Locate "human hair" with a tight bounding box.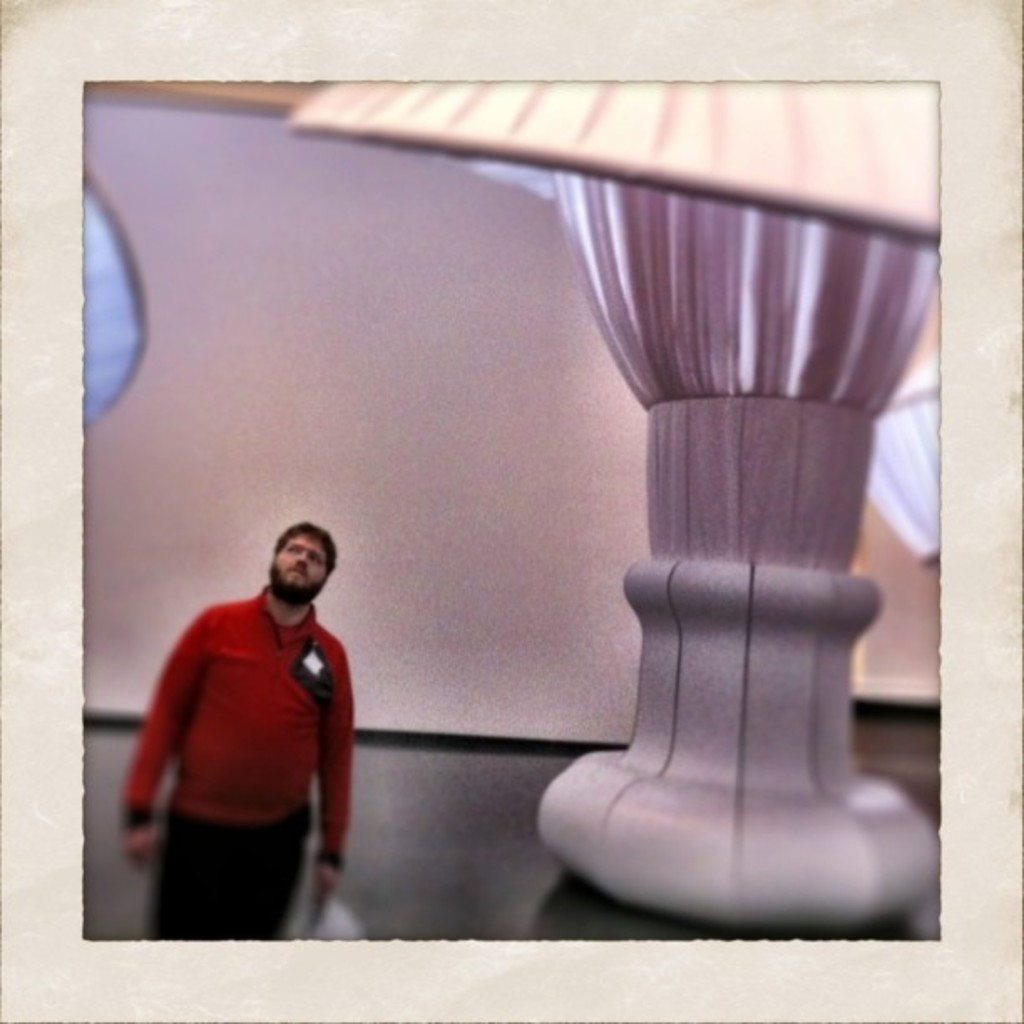
(x1=276, y1=517, x2=338, y2=571).
